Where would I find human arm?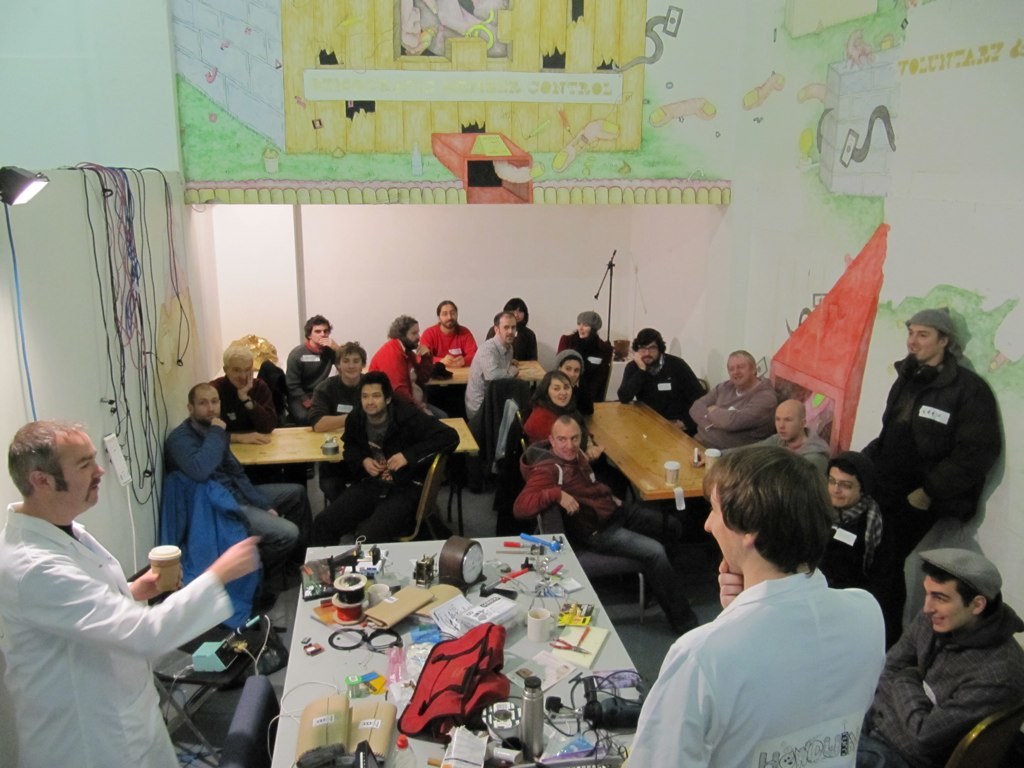
At 687,381,727,431.
